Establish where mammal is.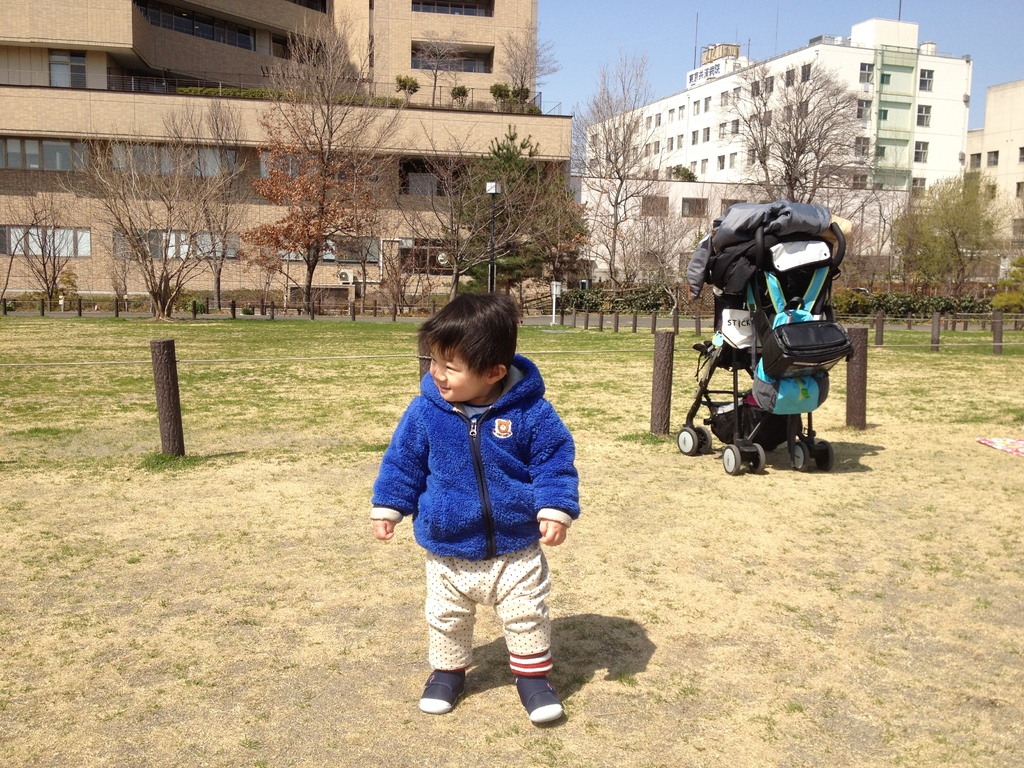
Established at x1=353 y1=300 x2=597 y2=666.
